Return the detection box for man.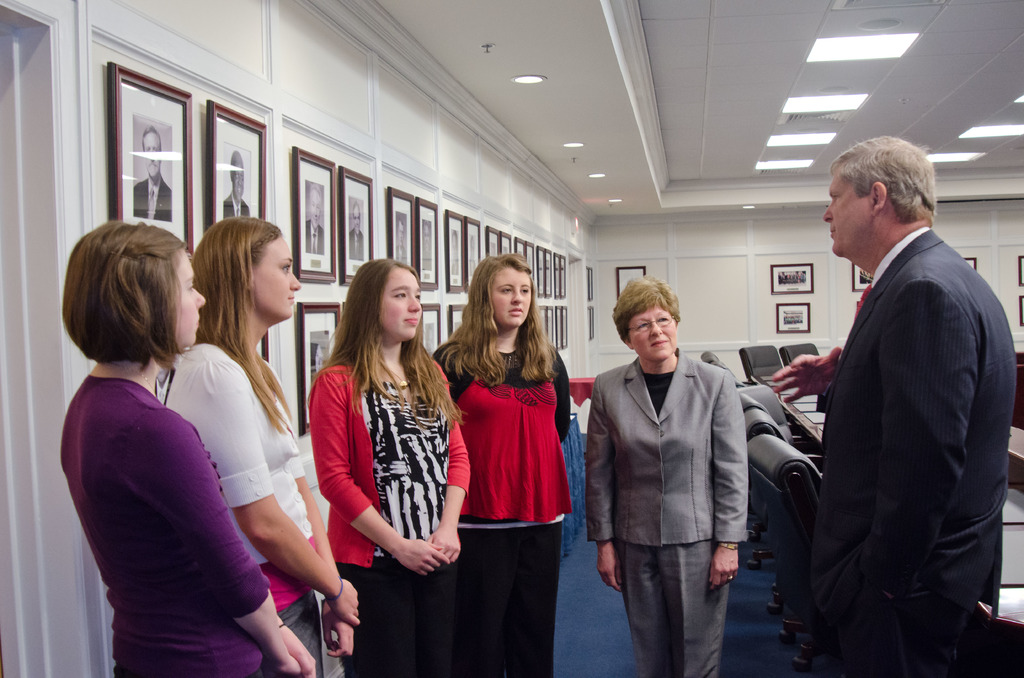
BBox(135, 127, 173, 225).
